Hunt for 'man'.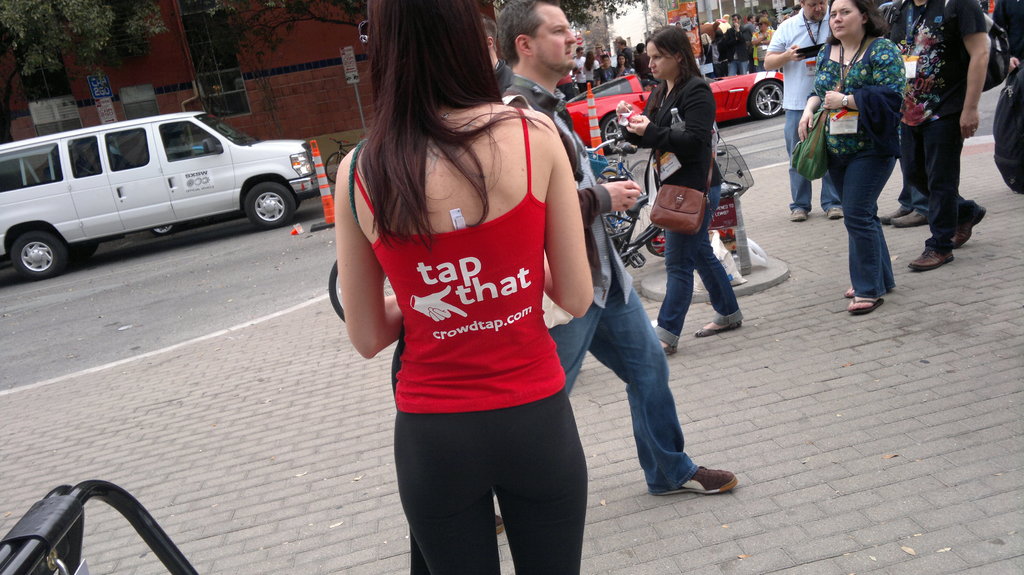
Hunted down at [596, 54, 616, 83].
